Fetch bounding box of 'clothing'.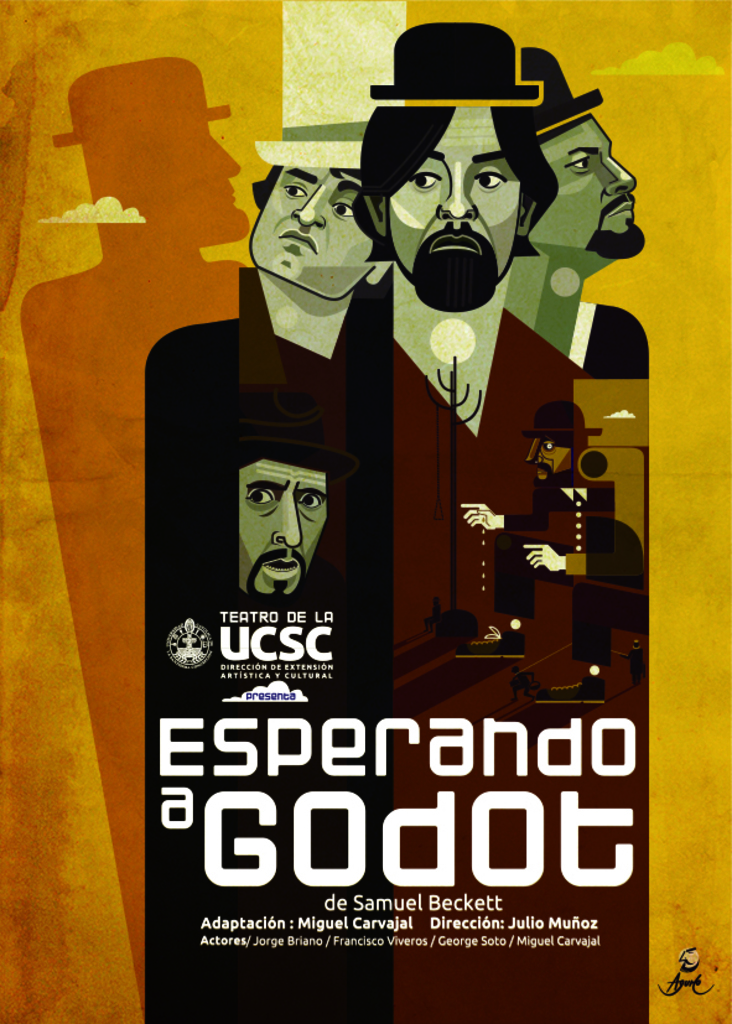
Bbox: x1=566 y1=292 x2=663 y2=376.
